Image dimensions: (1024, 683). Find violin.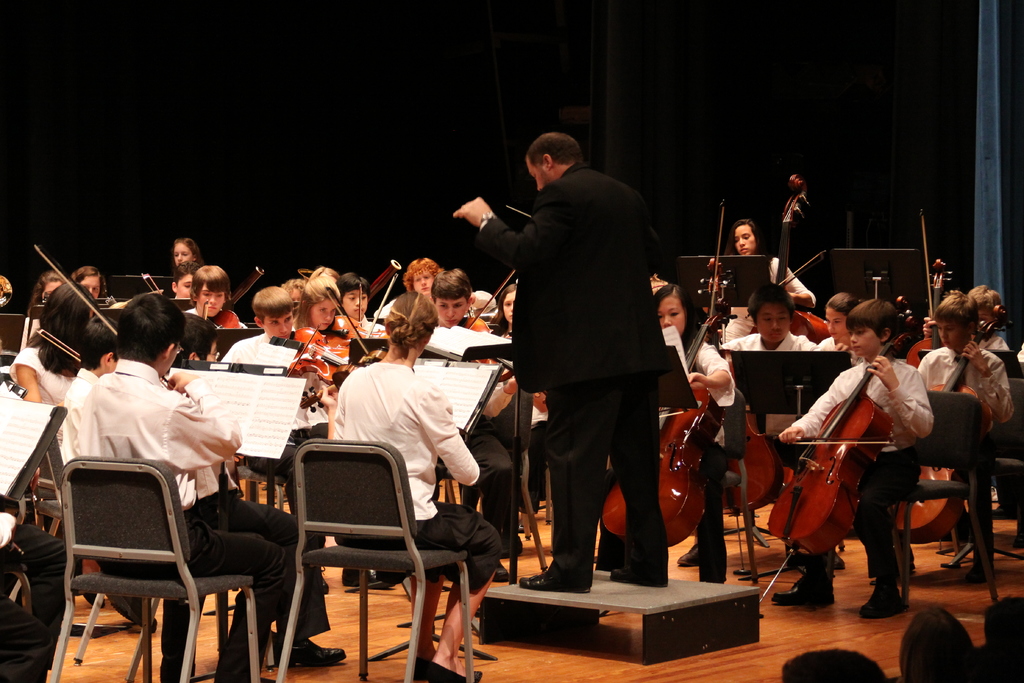
pyautogui.locateOnScreen(454, 261, 520, 373).
